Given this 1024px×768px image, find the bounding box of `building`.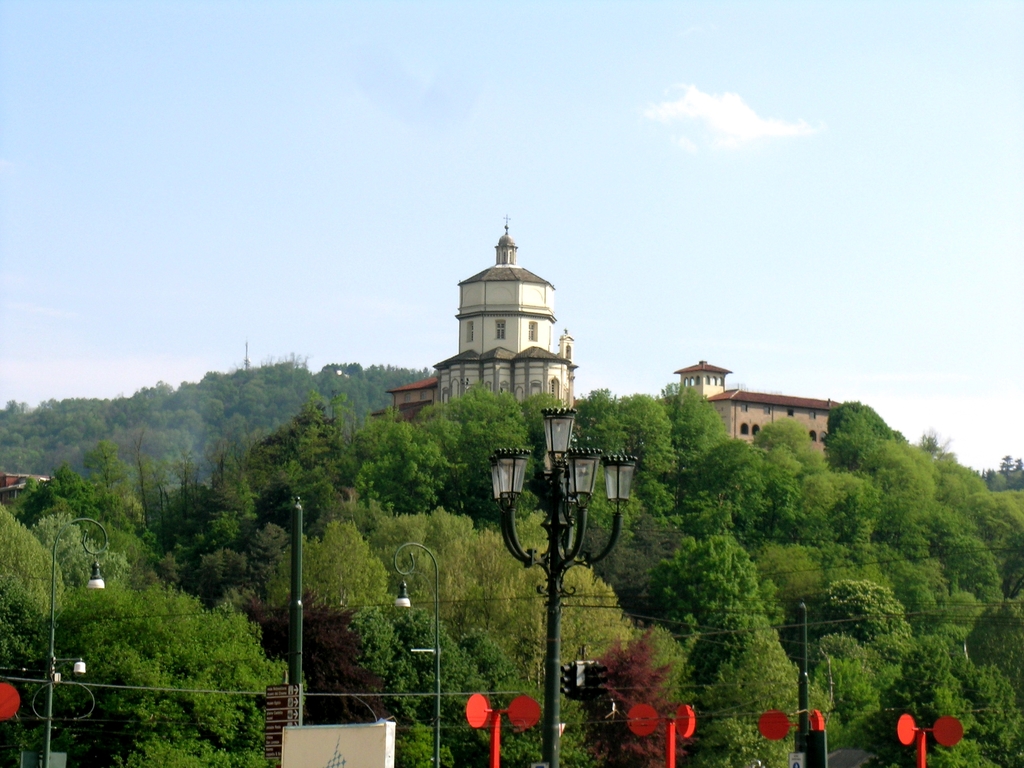
[x1=660, y1=361, x2=840, y2=456].
